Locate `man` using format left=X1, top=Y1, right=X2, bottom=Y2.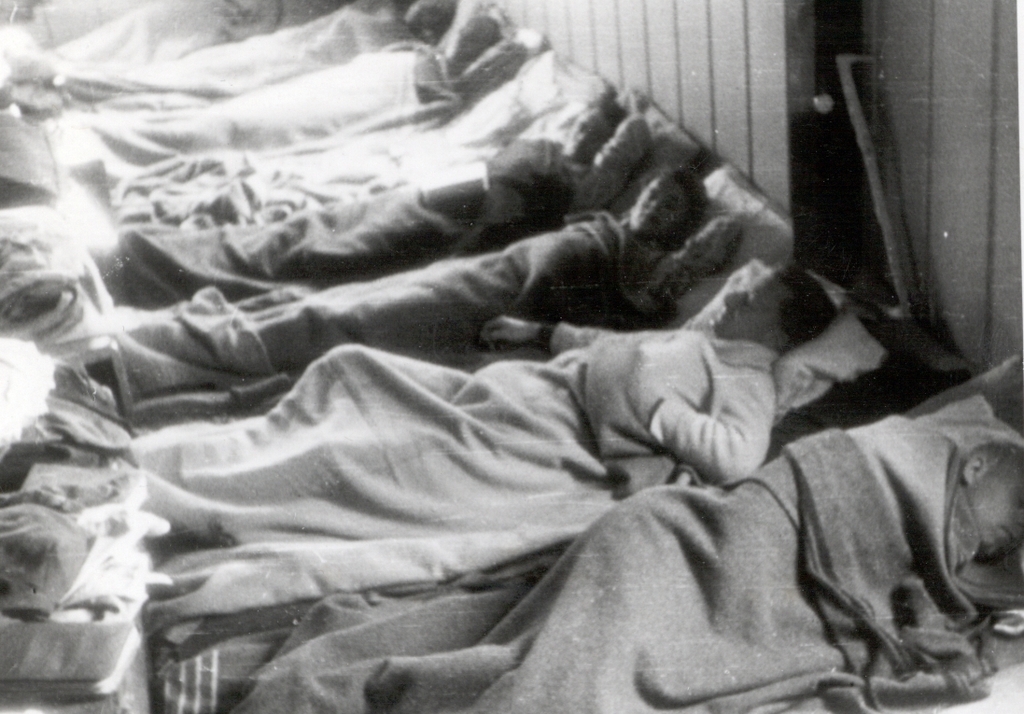
left=248, top=407, right=1023, bottom=713.
